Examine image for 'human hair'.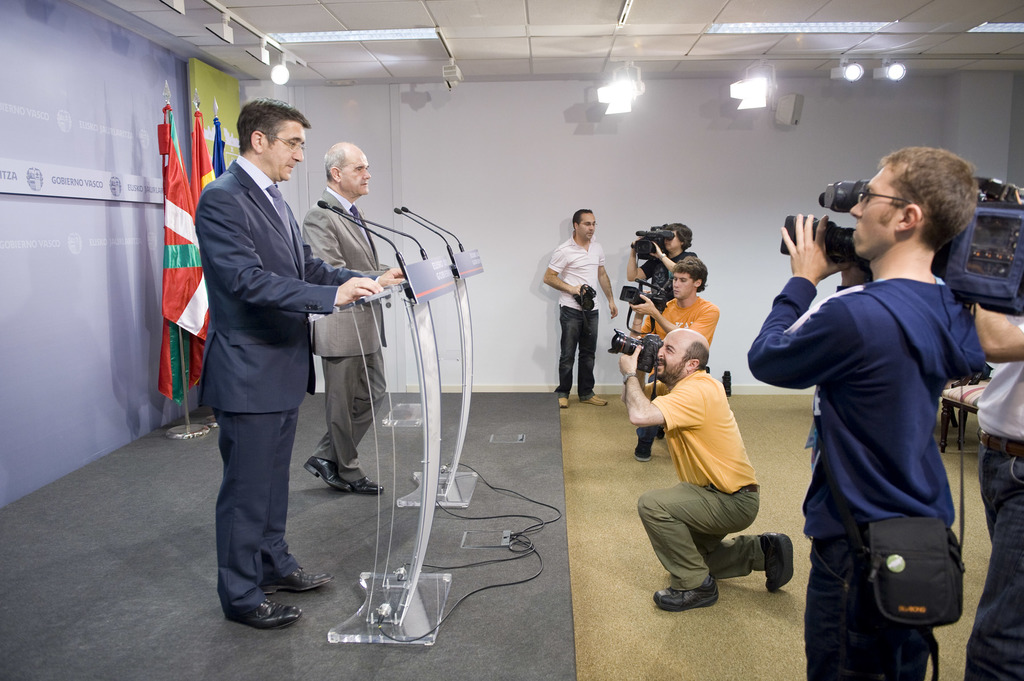
Examination result: bbox=(575, 203, 589, 230).
